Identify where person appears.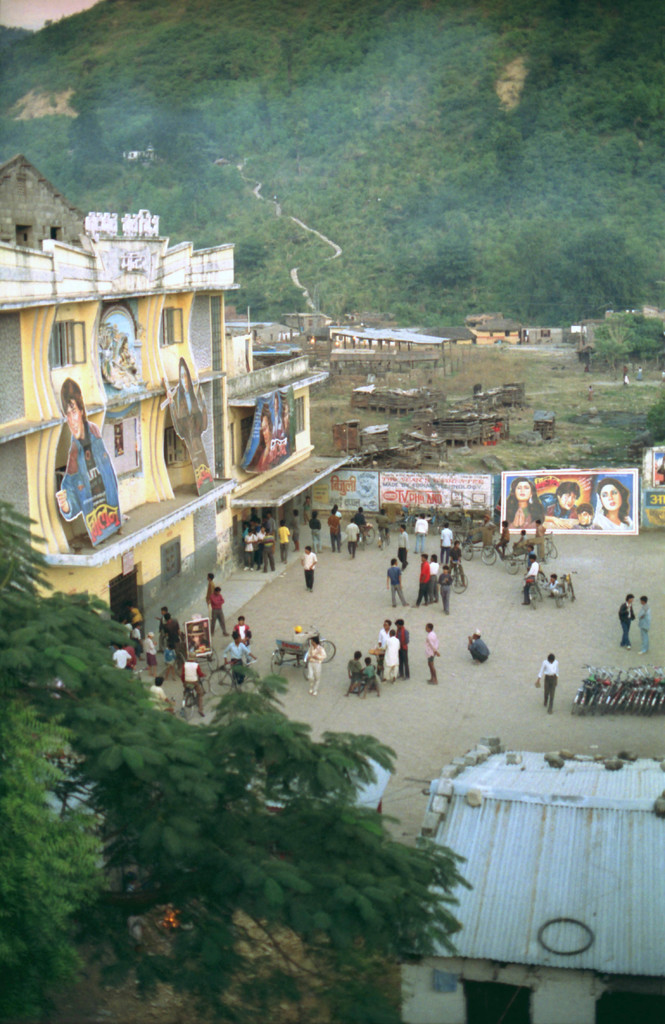
Appears at {"x1": 467, "y1": 627, "x2": 492, "y2": 664}.
